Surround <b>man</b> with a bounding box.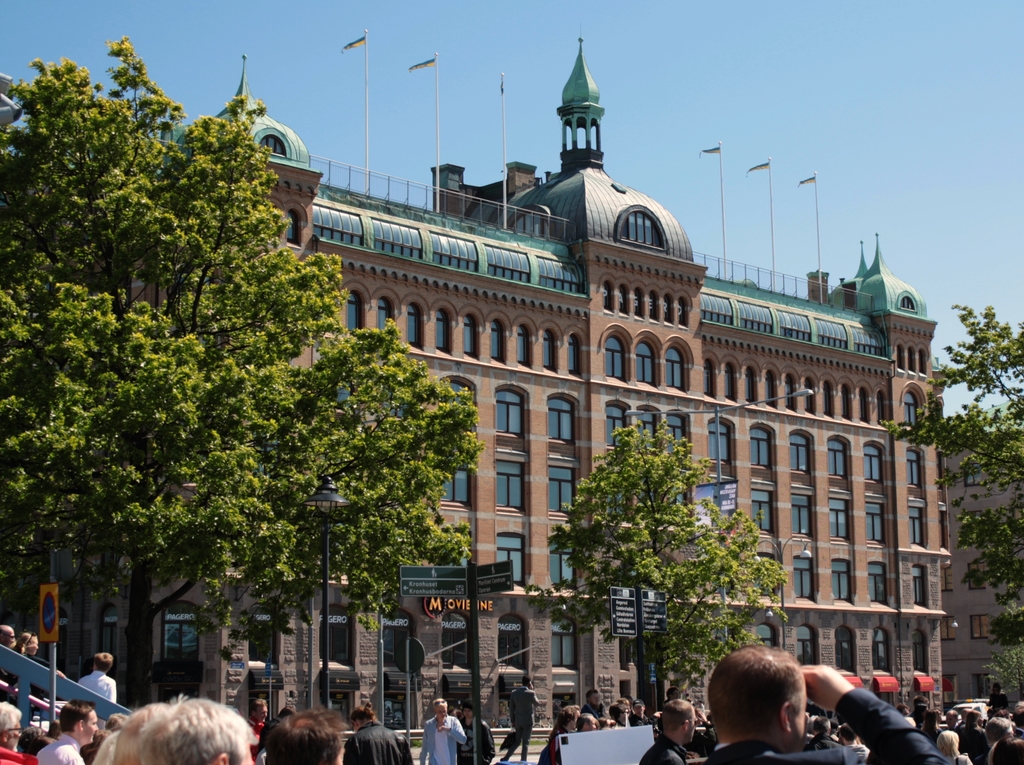
<bbox>612, 695, 647, 725</bbox>.
